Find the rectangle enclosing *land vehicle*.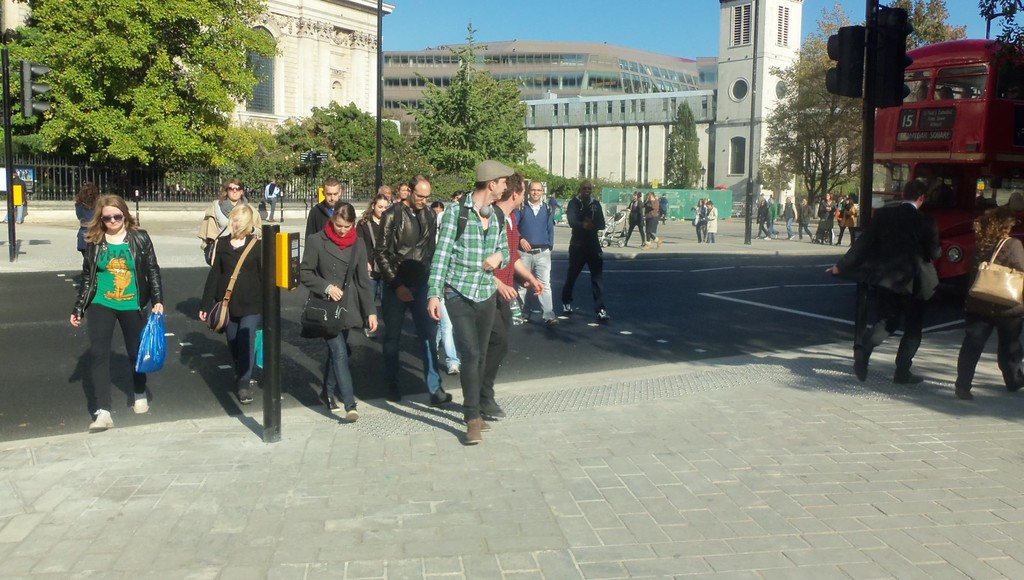
select_region(859, 41, 1023, 280).
